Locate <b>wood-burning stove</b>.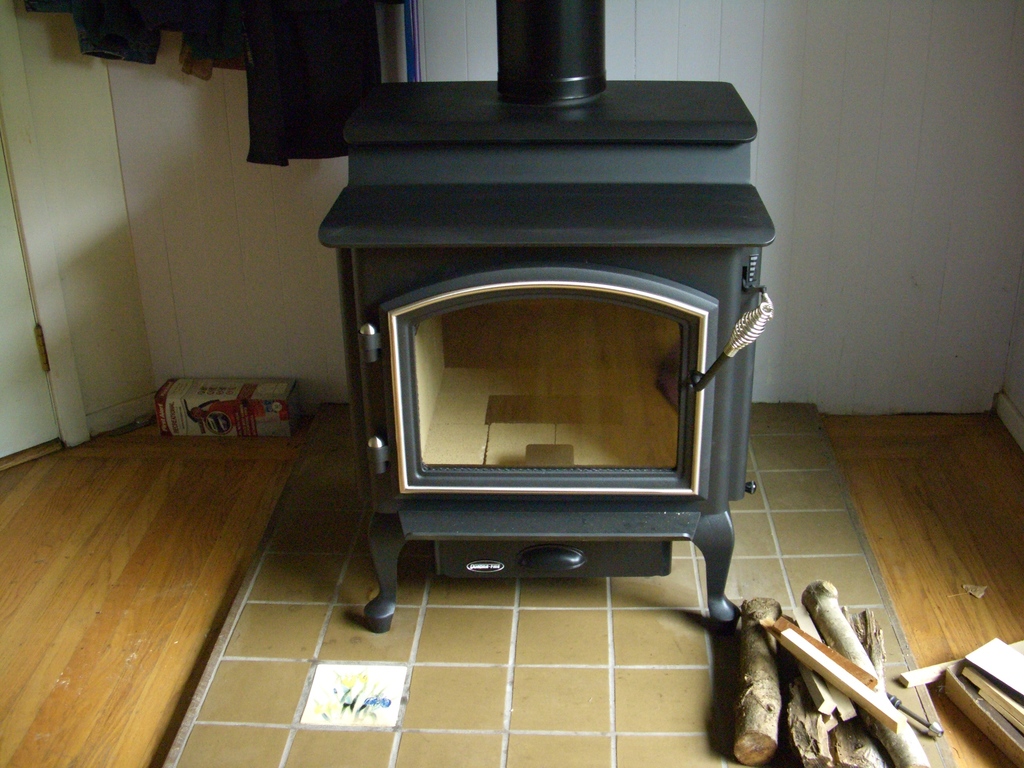
Bounding box: [x1=318, y1=0, x2=776, y2=634].
